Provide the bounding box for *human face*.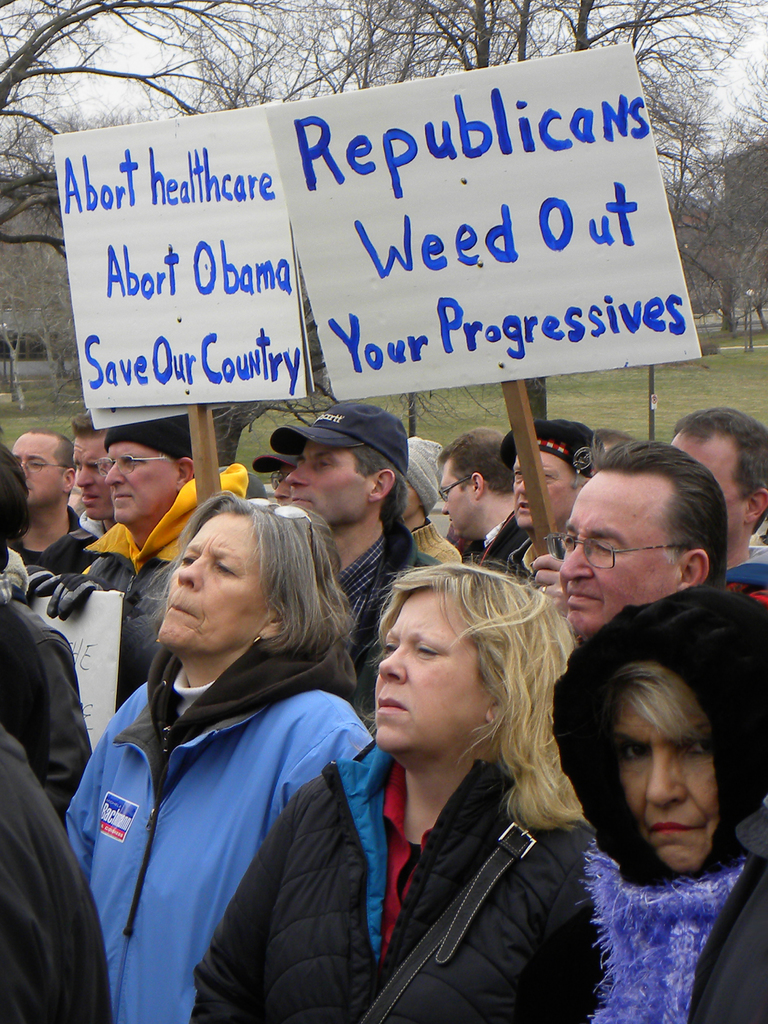
556/468/683/638.
